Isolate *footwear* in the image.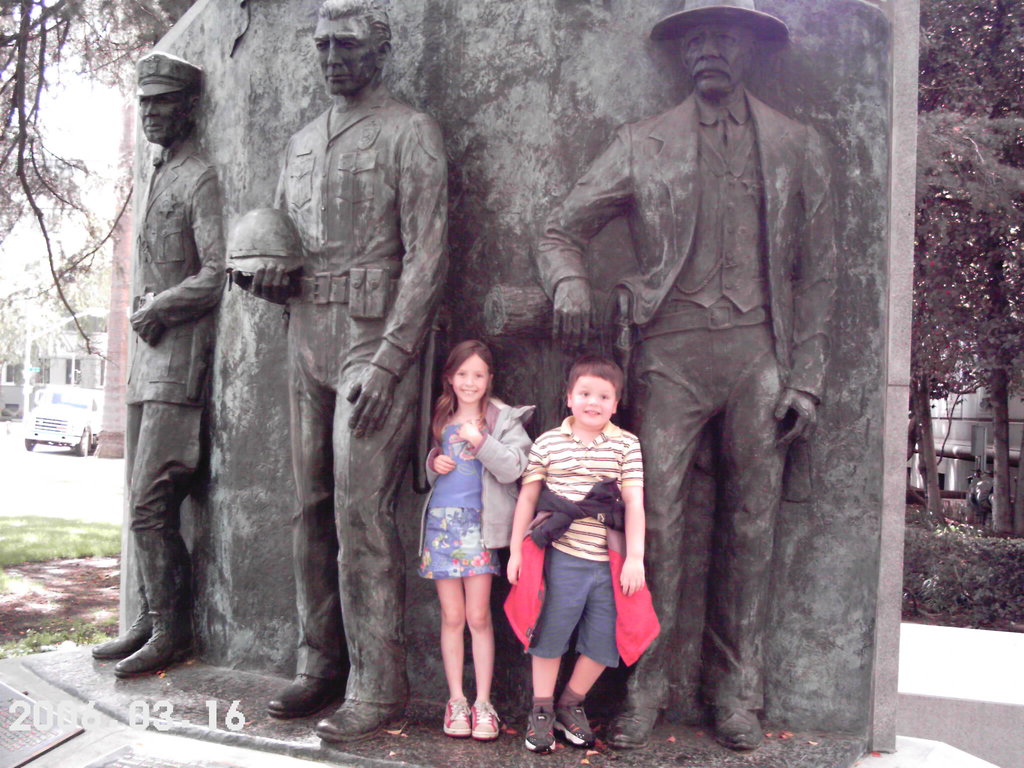
Isolated region: x1=557, y1=708, x2=595, y2=749.
